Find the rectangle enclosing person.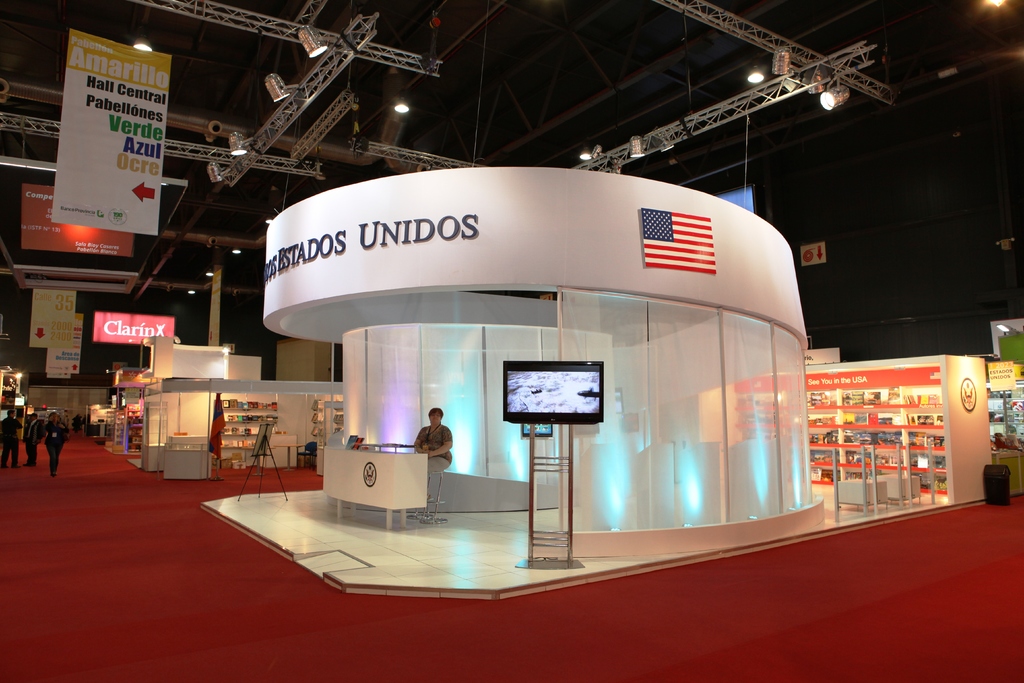
420/399/468/505.
